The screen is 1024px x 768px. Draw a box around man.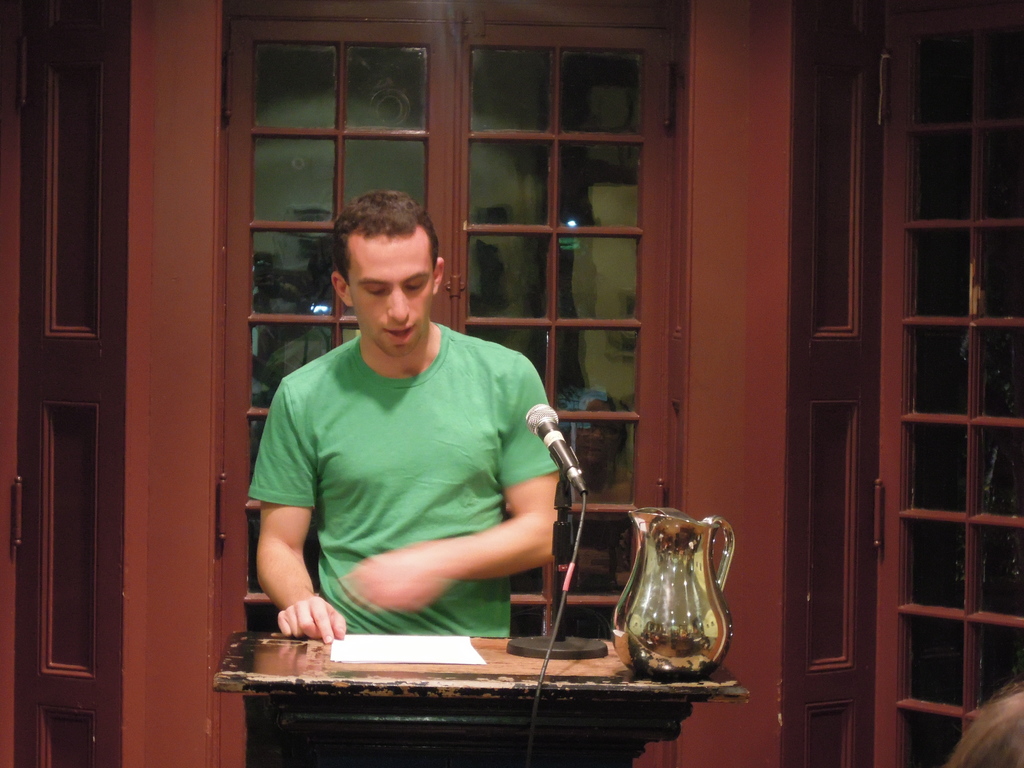
(x1=230, y1=186, x2=570, y2=663).
